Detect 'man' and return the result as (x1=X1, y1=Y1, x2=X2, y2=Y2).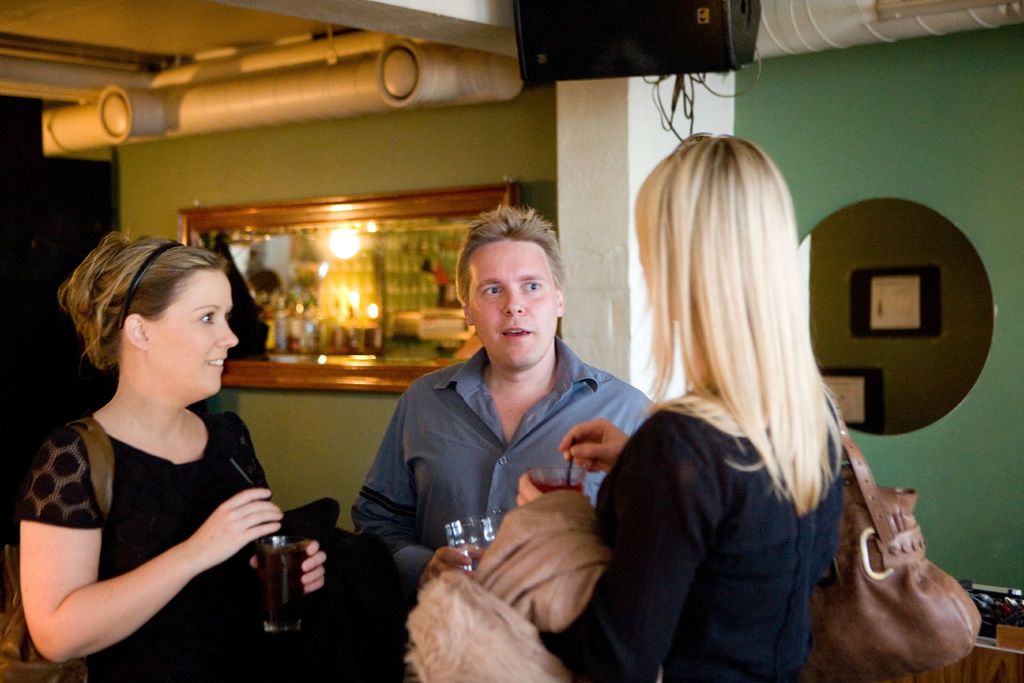
(x1=358, y1=216, x2=660, y2=589).
